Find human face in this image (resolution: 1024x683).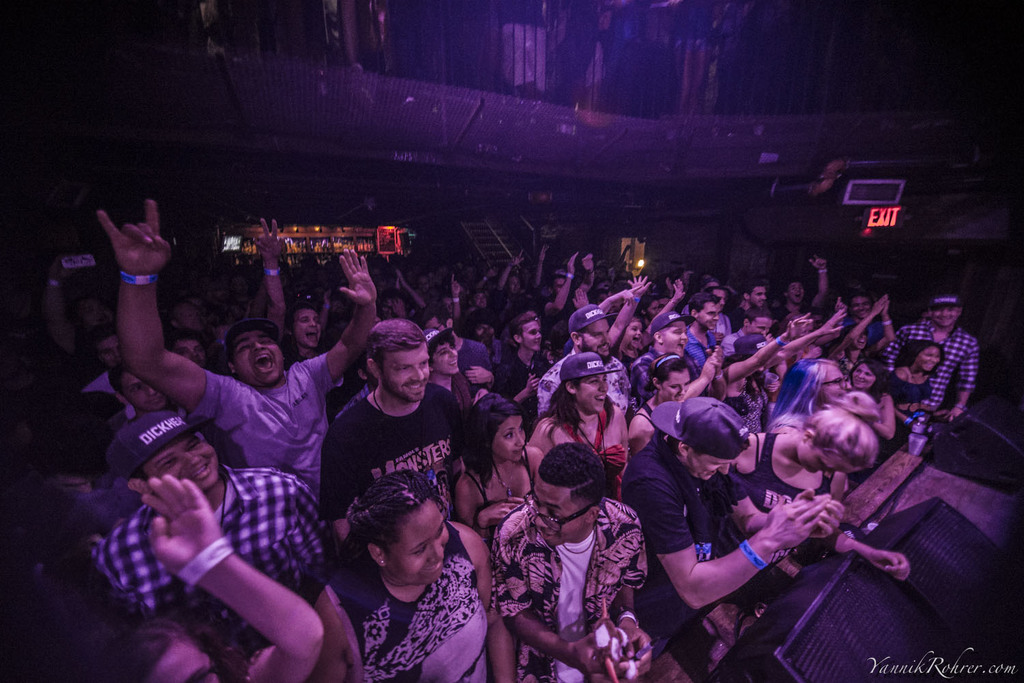
region(684, 455, 734, 486).
